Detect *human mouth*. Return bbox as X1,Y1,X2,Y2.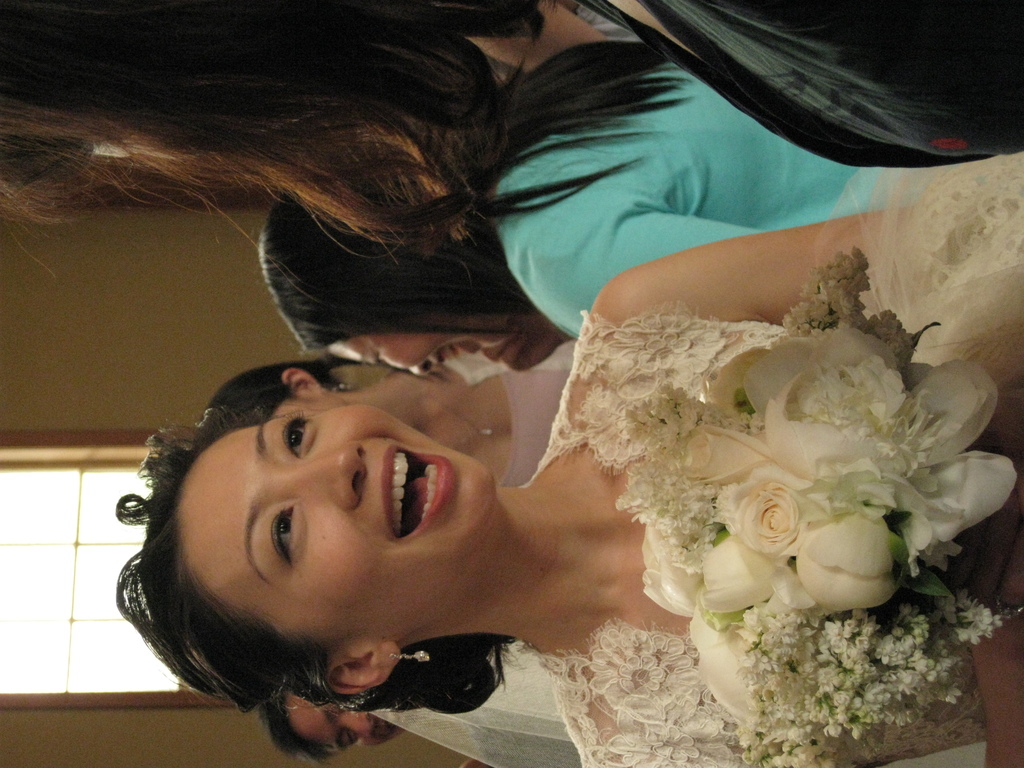
438,341,480,371.
